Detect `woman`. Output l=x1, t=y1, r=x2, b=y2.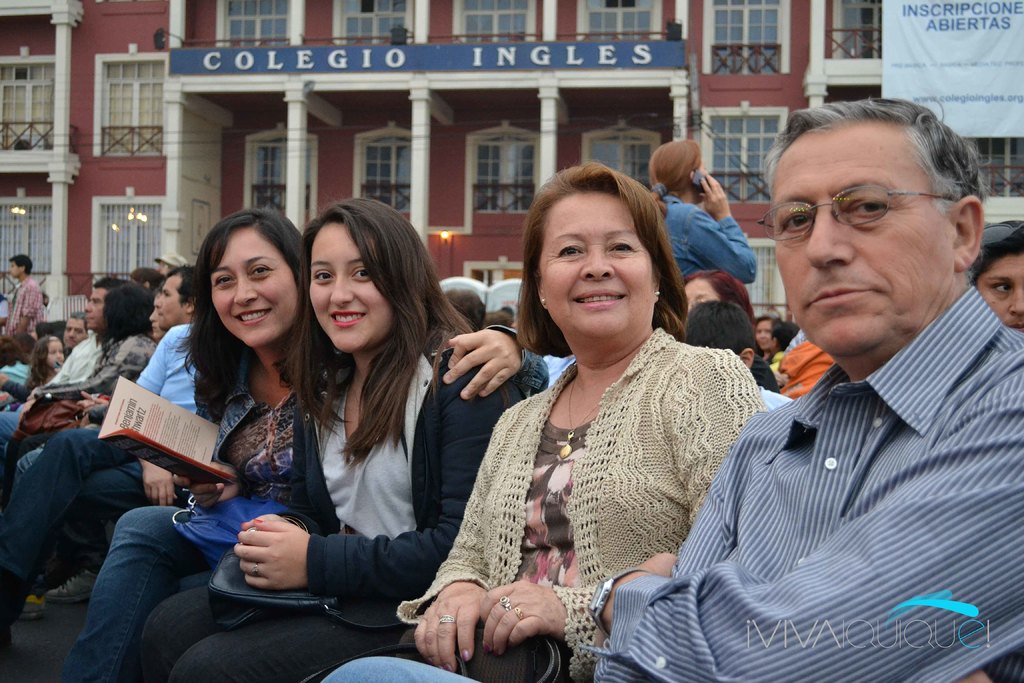
l=61, t=211, r=548, b=682.
